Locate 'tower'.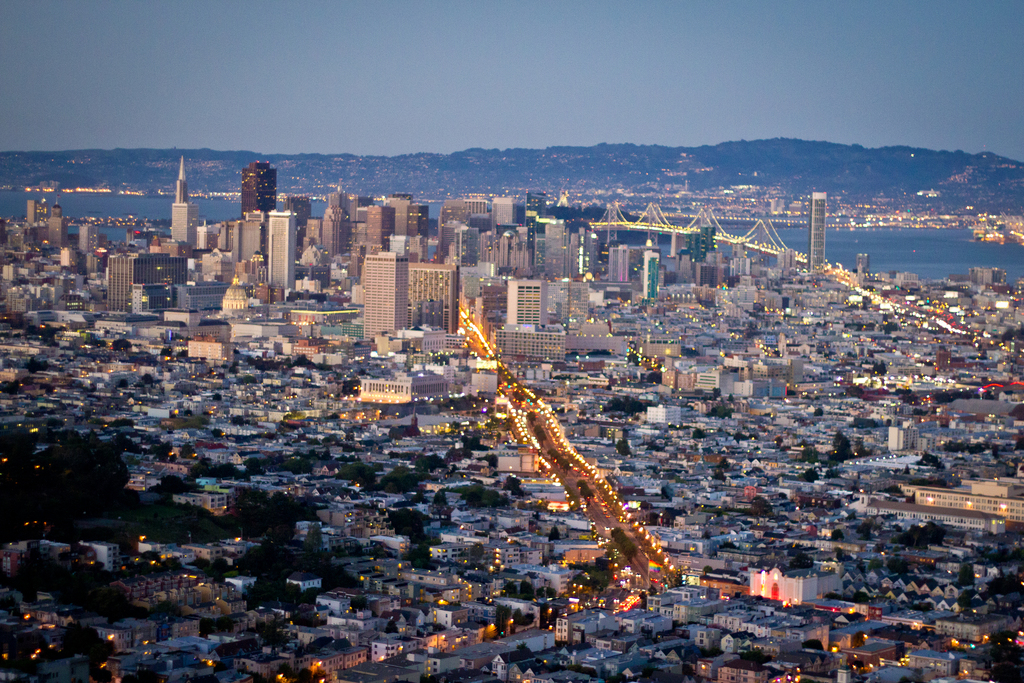
Bounding box: bbox=[729, 243, 753, 256].
